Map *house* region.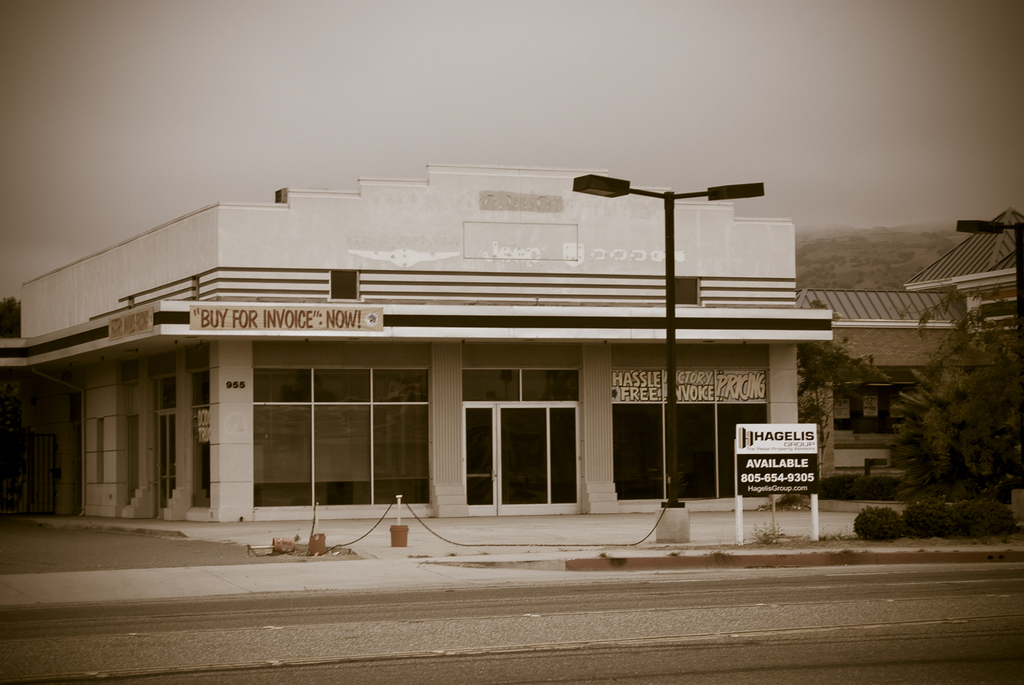
Mapped to <region>799, 281, 979, 436</region>.
